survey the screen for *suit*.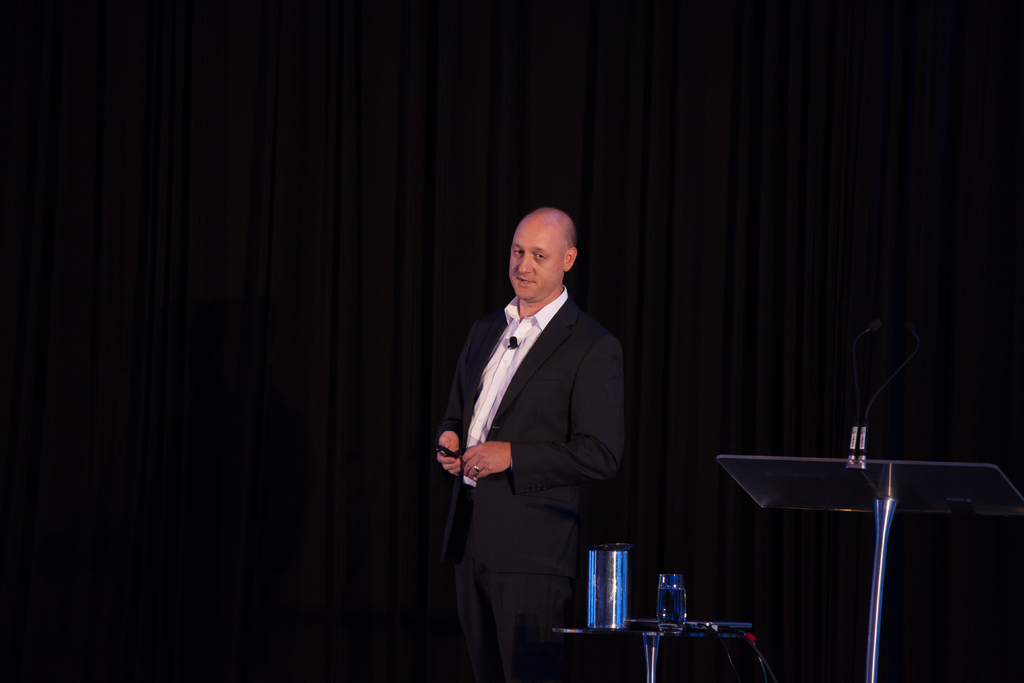
Survey found: x1=424 y1=231 x2=610 y2=673.
